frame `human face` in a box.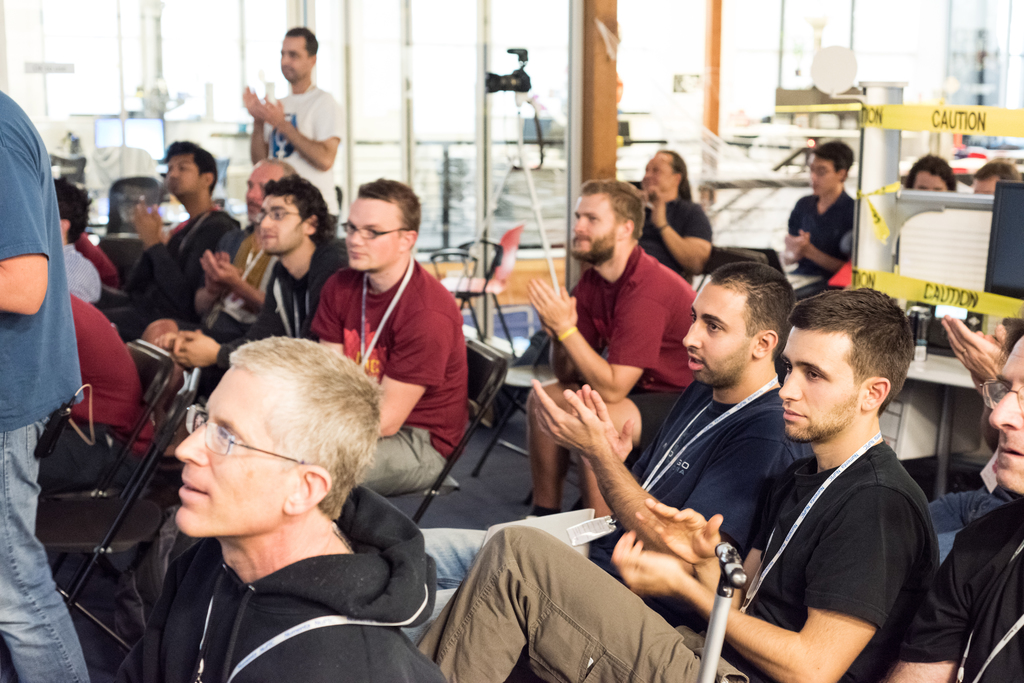
173,371,287,543.
